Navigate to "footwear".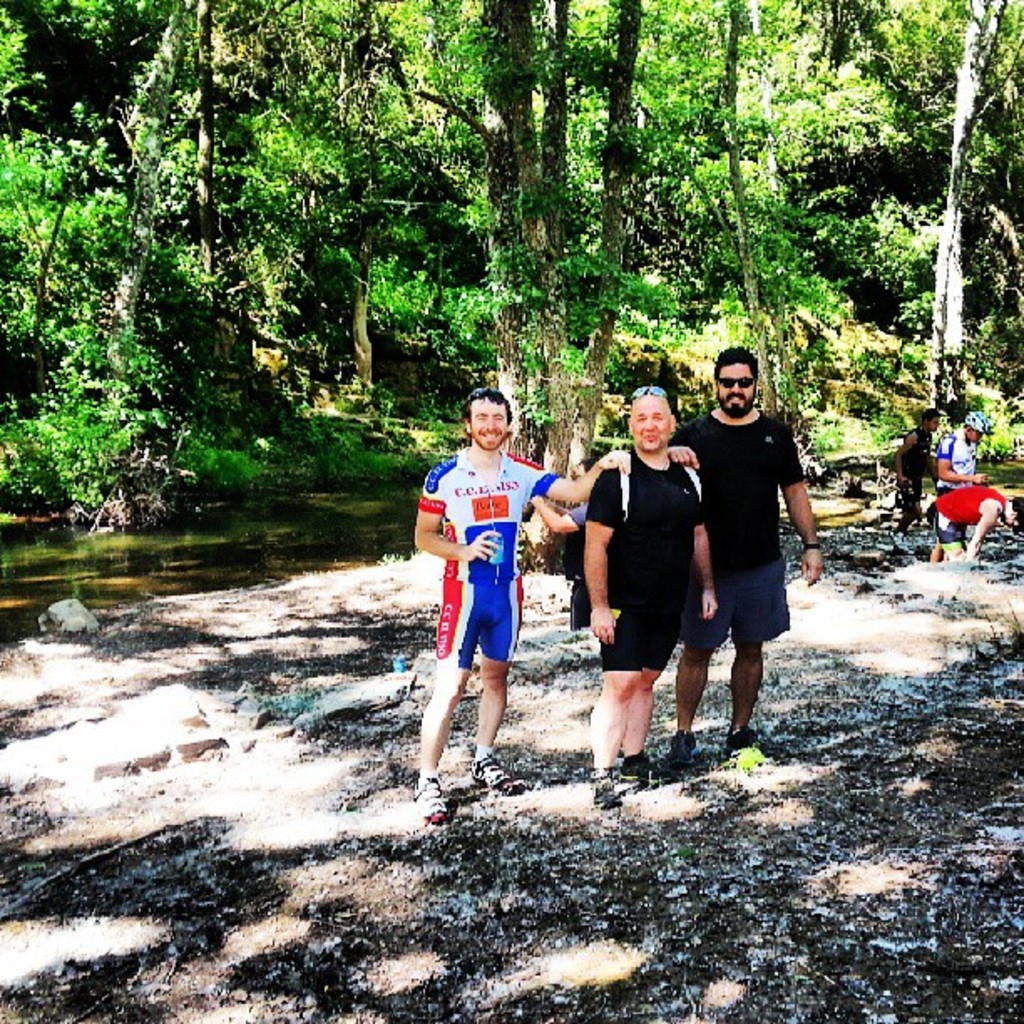
Navigation target: detection(475, 751, 527, 800).
